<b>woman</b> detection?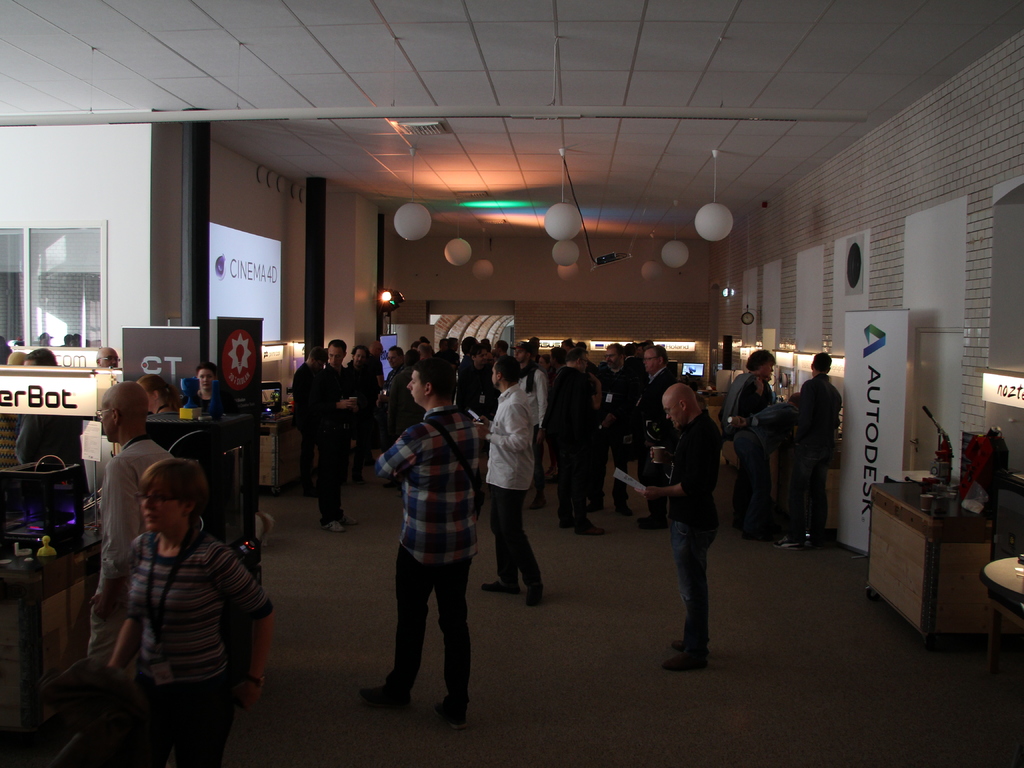
region(109, 458, 276, 767)
